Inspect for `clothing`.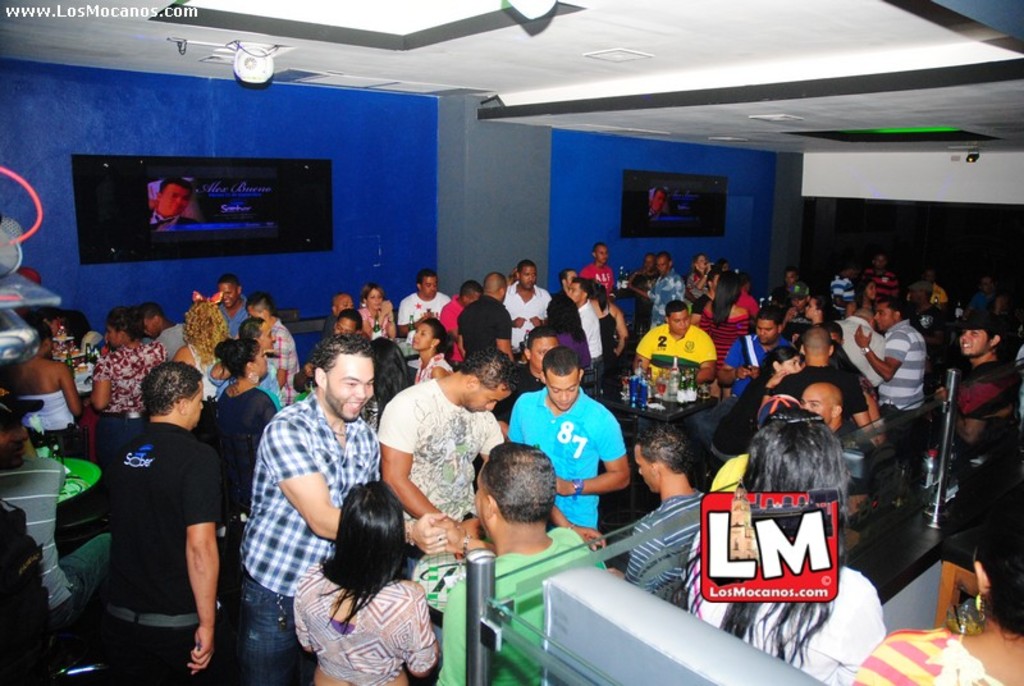
Inspection: <box>0,448,86,663</box>.
